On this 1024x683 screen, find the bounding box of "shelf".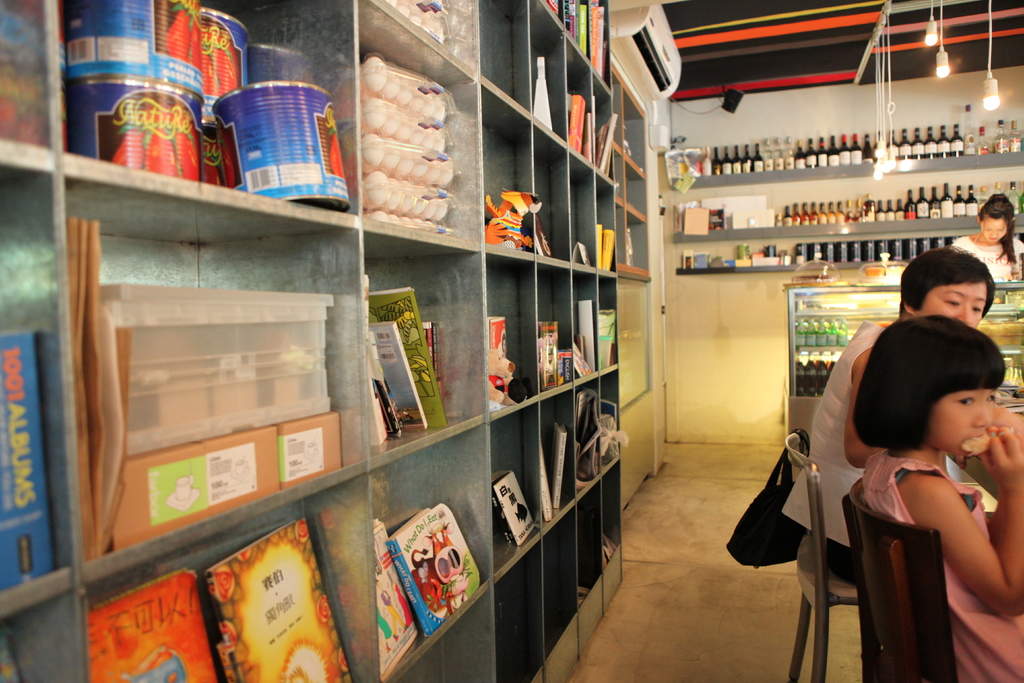
Bounding box: (left=404, top=593, right=493, bottom=682).
